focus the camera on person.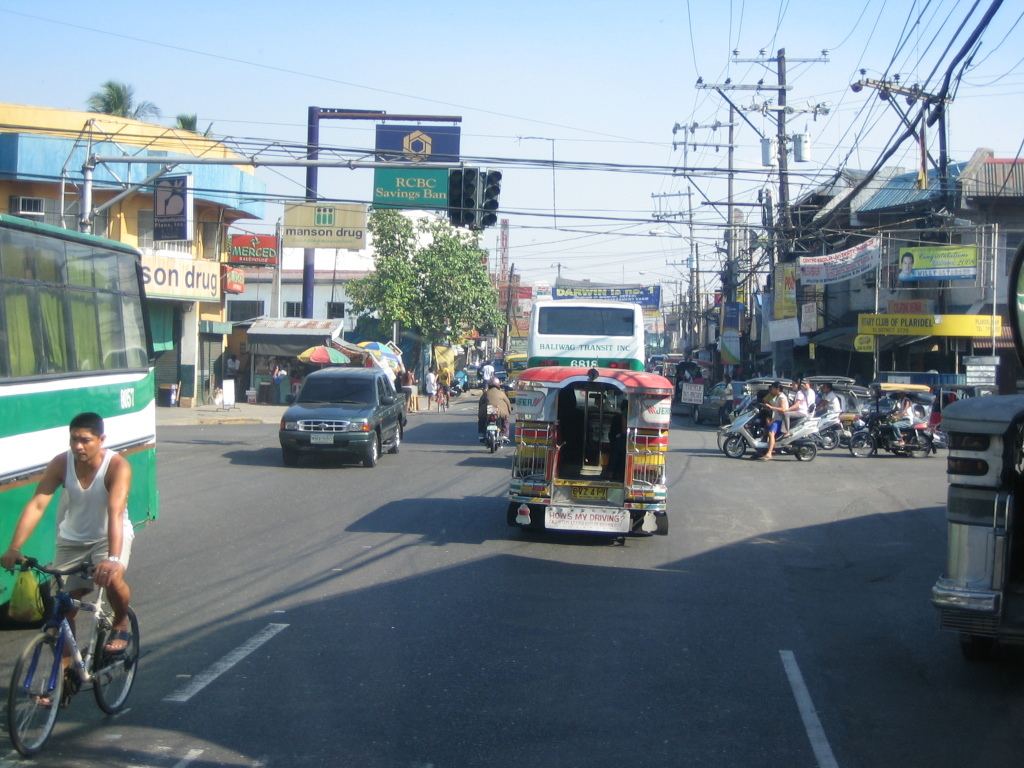
Focus region: locate(476, 377, 512, 439).
